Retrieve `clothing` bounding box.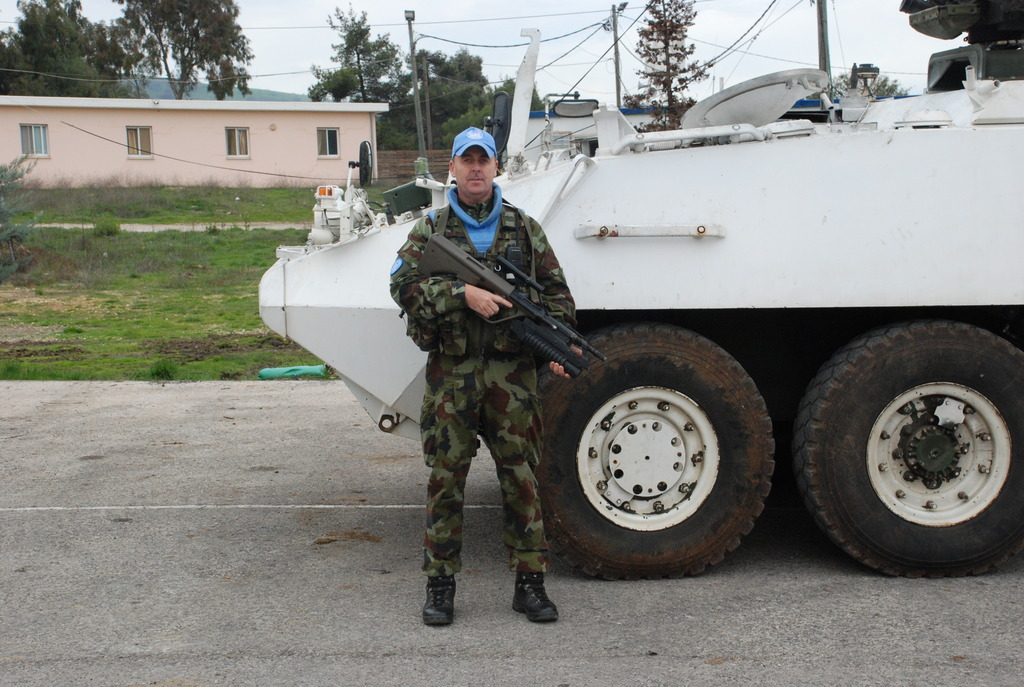
Bounding box: l=372, t=138, r=586, b=606.
